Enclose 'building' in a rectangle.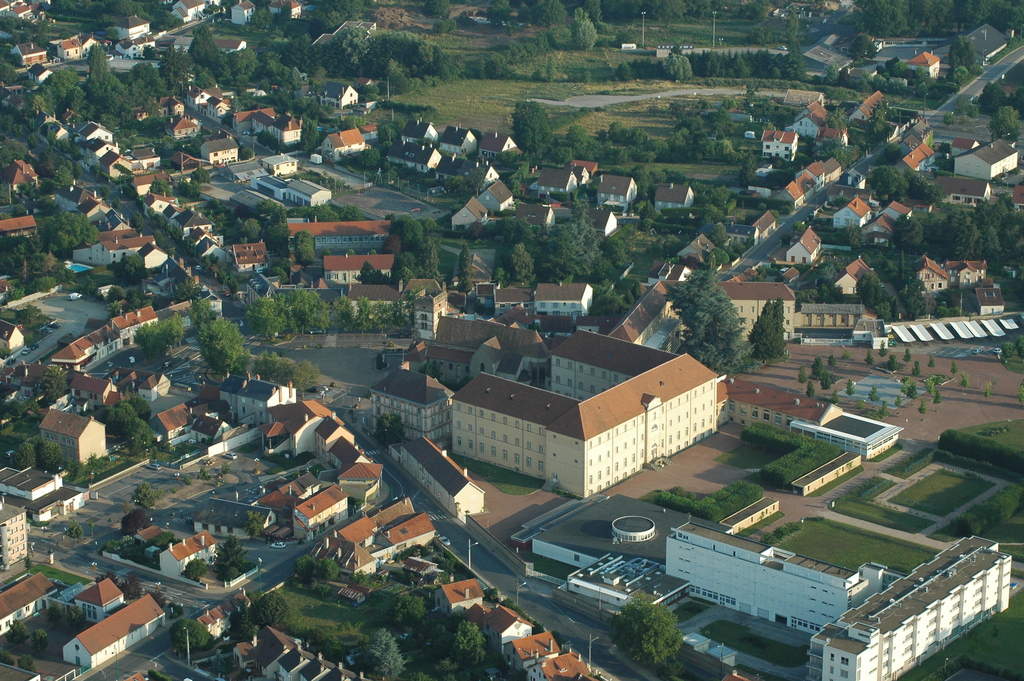
x1=793 y1=111 x2=826 y2=138.
